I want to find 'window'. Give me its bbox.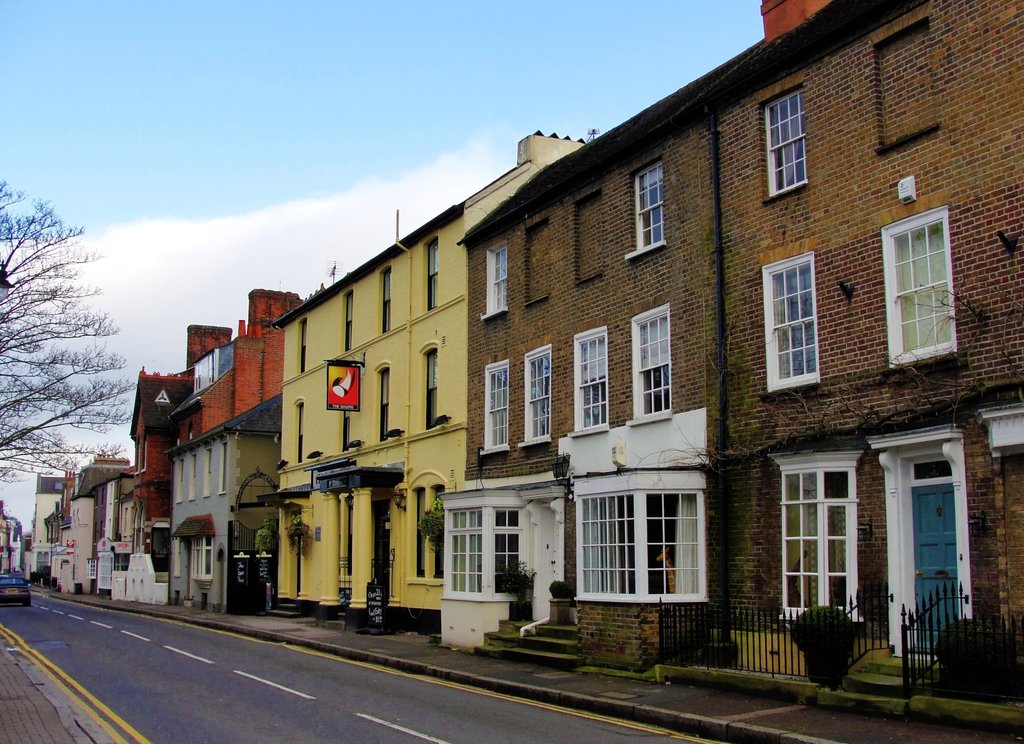
x1=476 y1=353 x2=512 y2=455.
